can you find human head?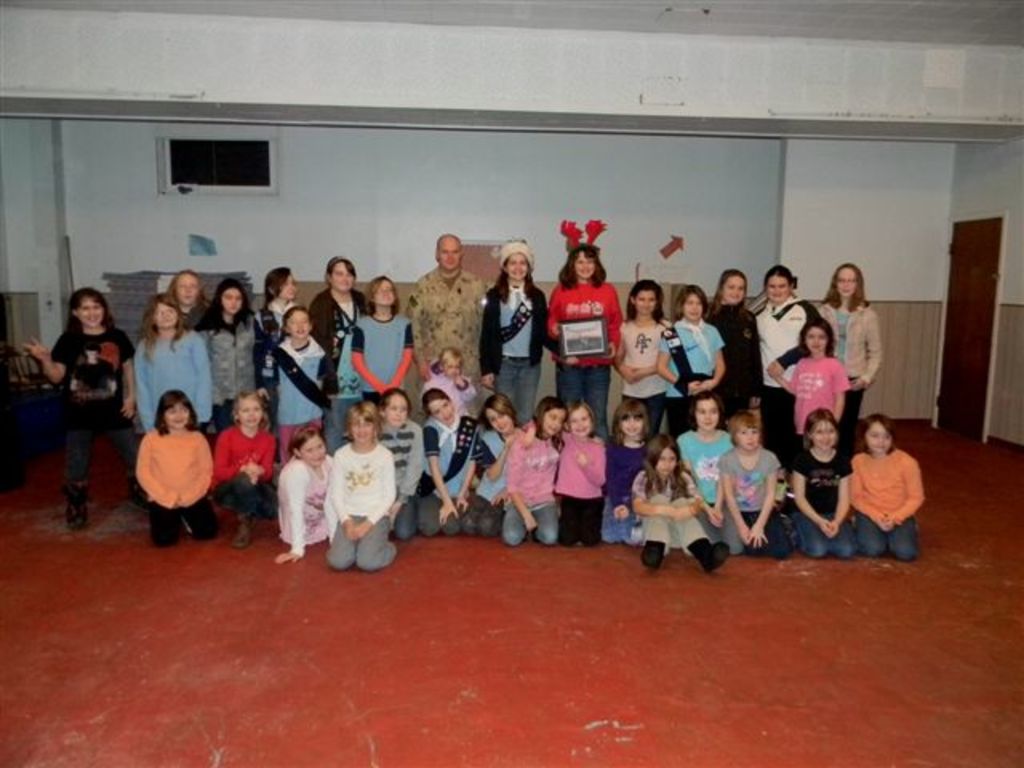
Yes, bounding box: (left=614, top=397, right=650, bottom=434).
